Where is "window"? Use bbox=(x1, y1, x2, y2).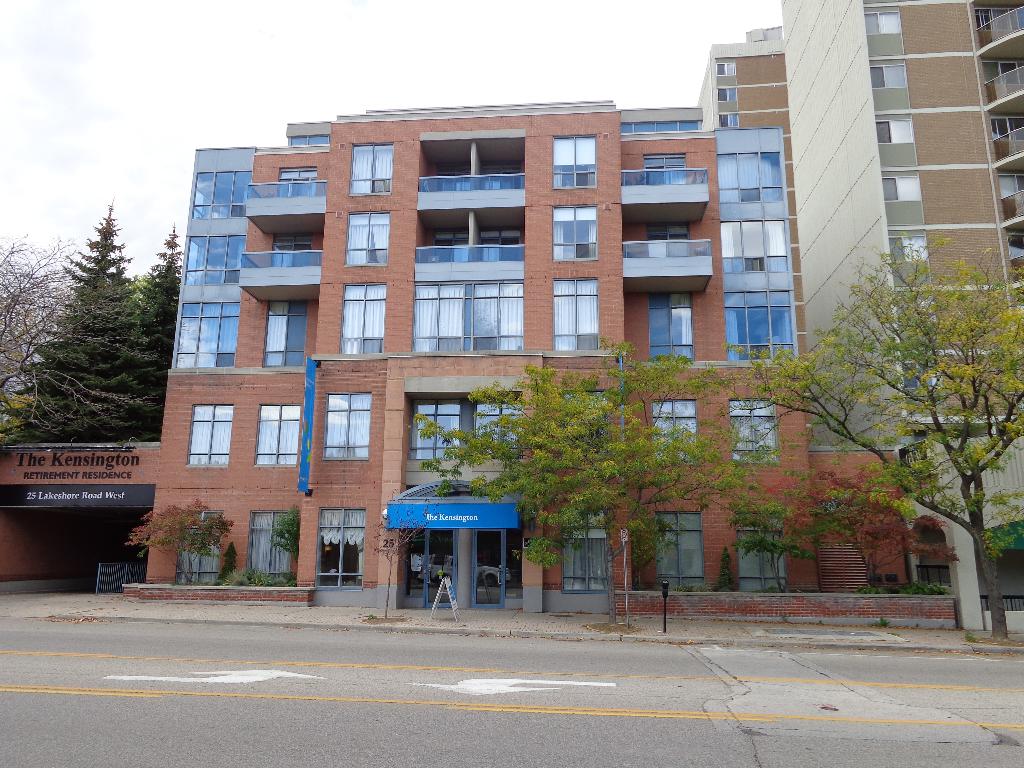
bbox=(241, 511, 298, 589).
